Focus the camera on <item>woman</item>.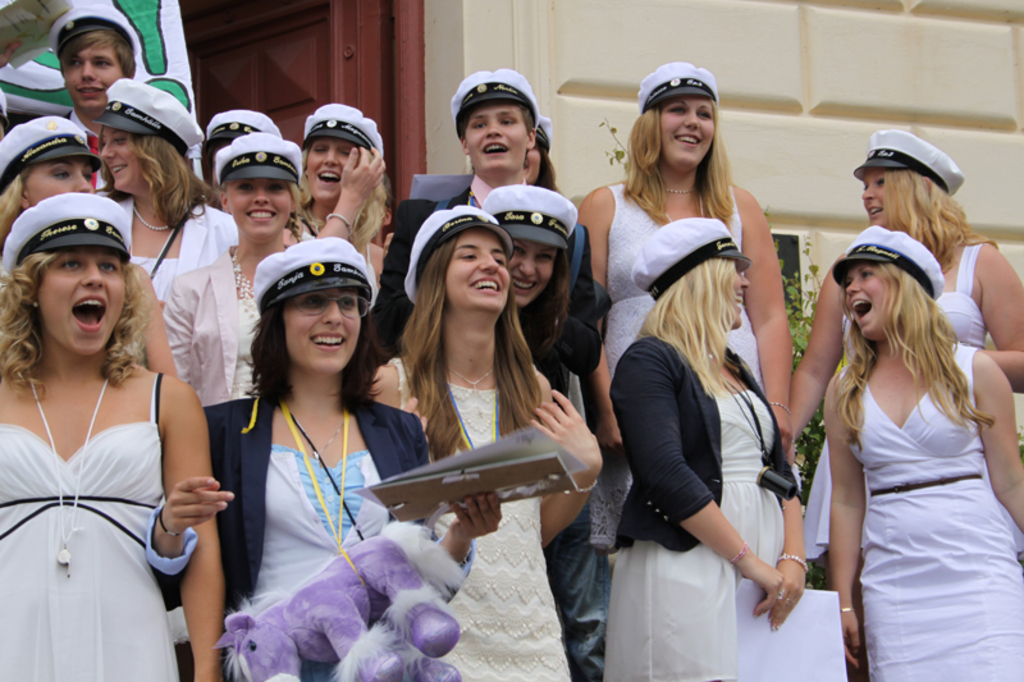
Focus region: 506,238,599,394.
